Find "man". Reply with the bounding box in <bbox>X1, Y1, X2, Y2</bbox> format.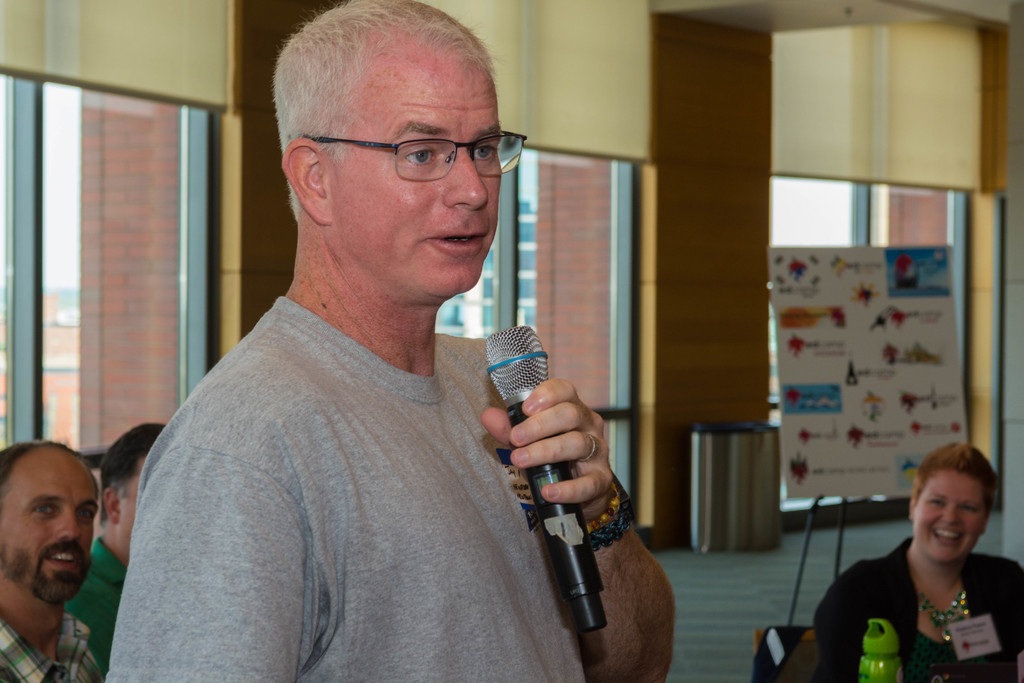
<bbox>102, 0, 687, 682</bbox>.
